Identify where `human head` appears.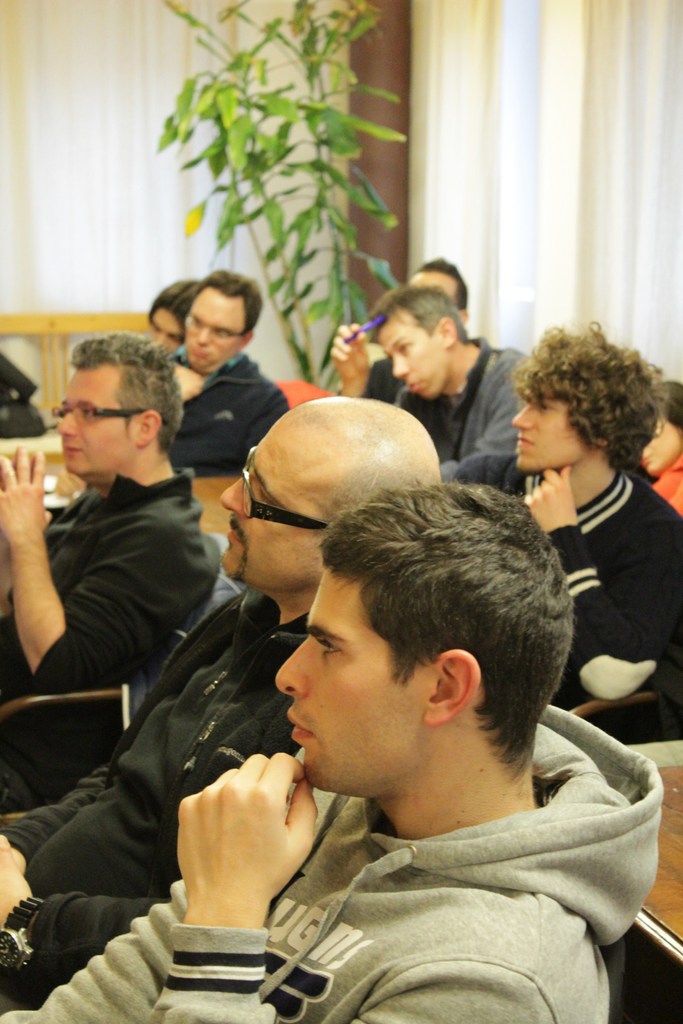
Appears at left=145, top=275, right=193, bottom=352.
